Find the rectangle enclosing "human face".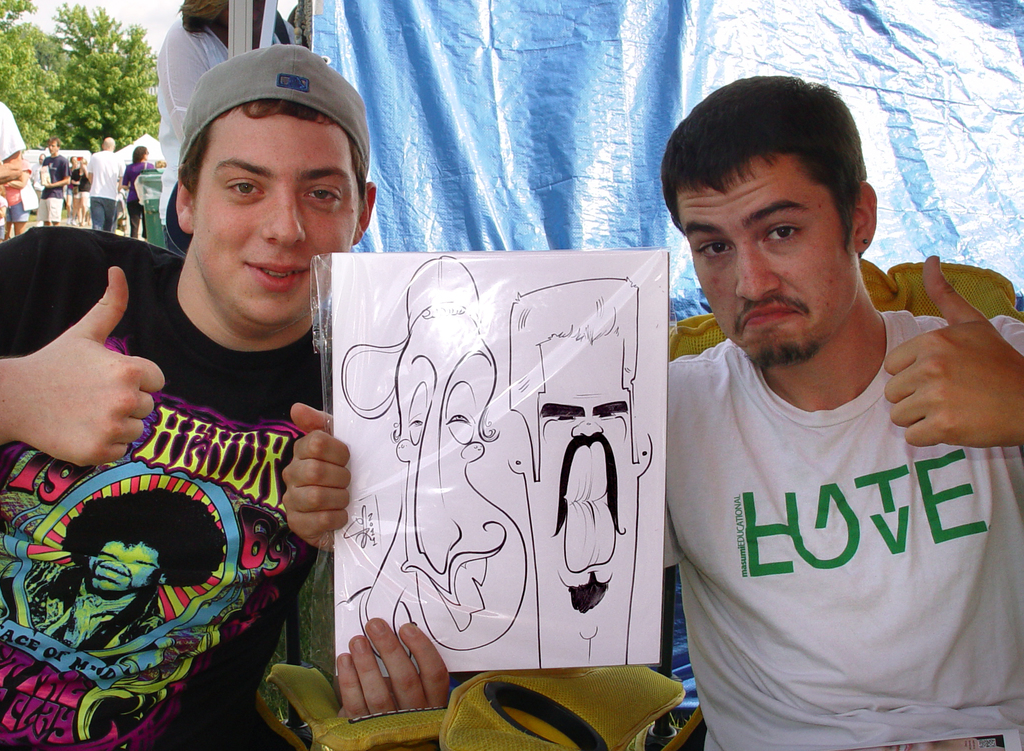
x1=40, y1=155, x2=44, y2=163.
